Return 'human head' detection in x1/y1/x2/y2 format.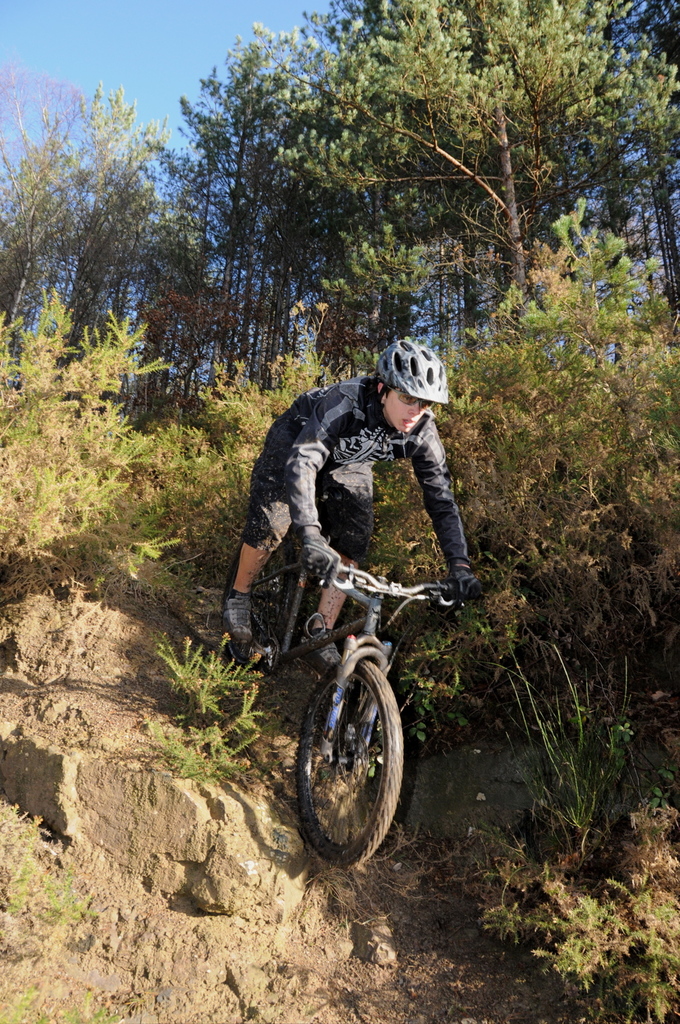
373/333/455/417.
